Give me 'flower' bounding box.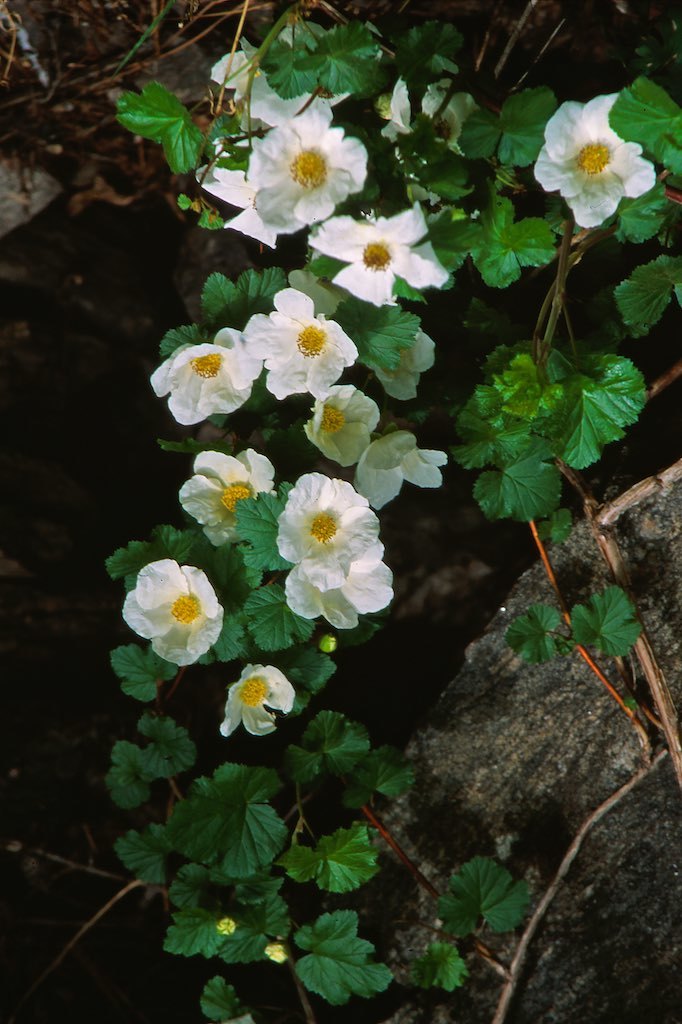
{"x1": 245, "y1": 281, "x2": 353, "y2": 407}.
